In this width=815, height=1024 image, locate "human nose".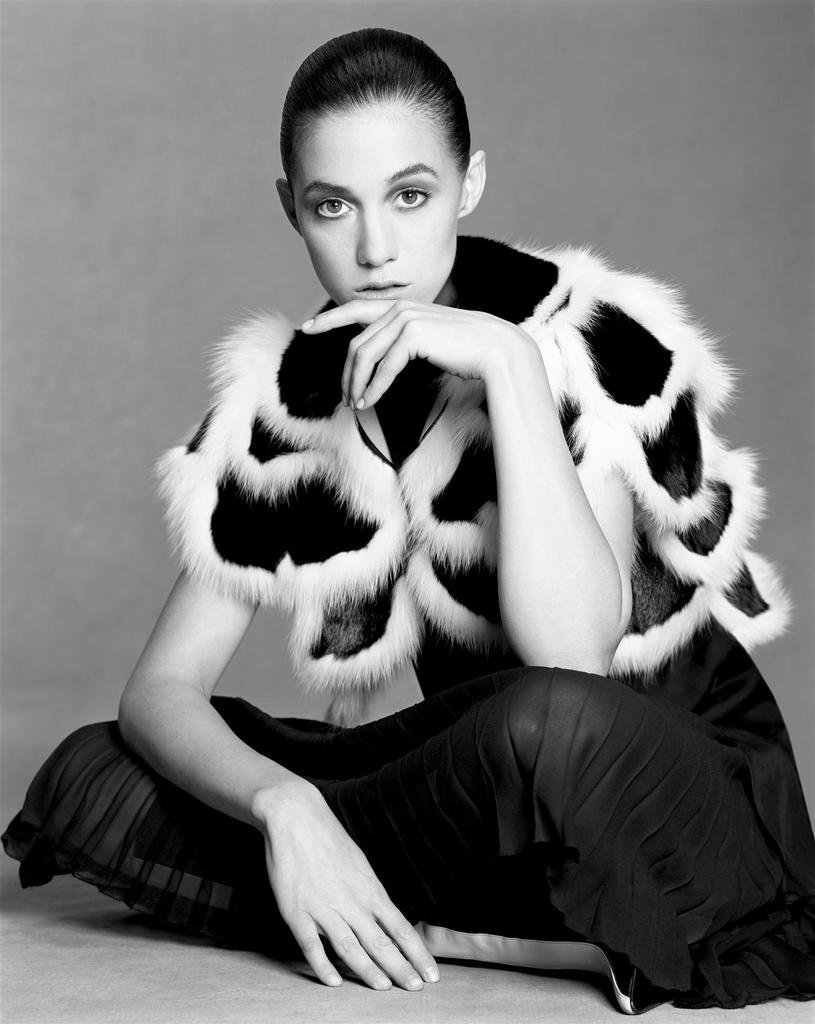
Bounding box: <bbox>354, 207, 398, 266</bbox>.
